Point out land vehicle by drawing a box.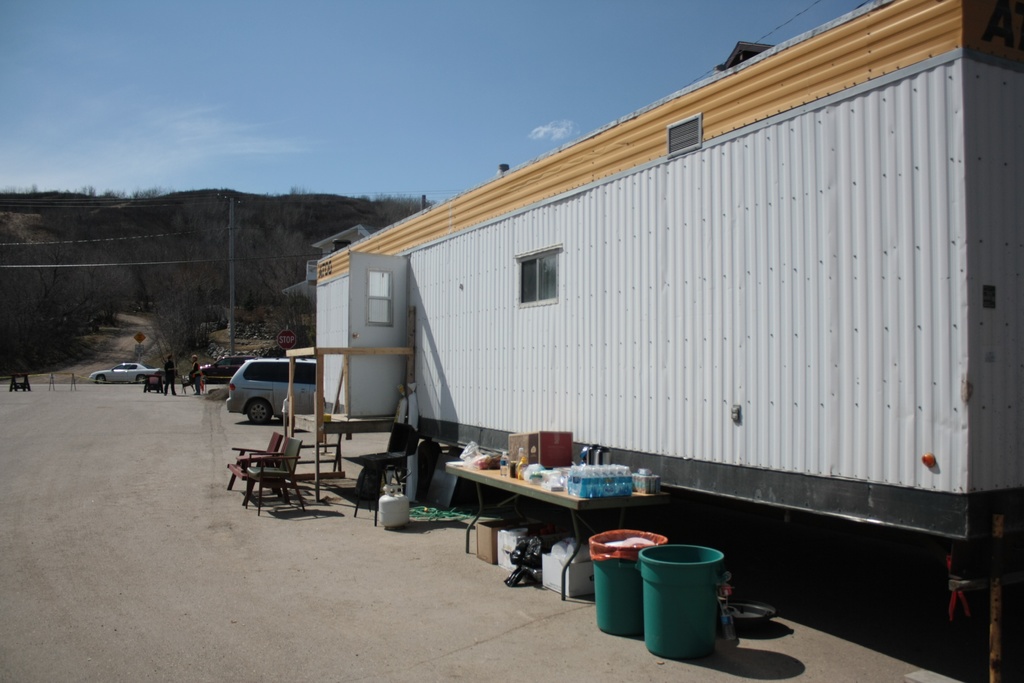
216:356:322:438.
